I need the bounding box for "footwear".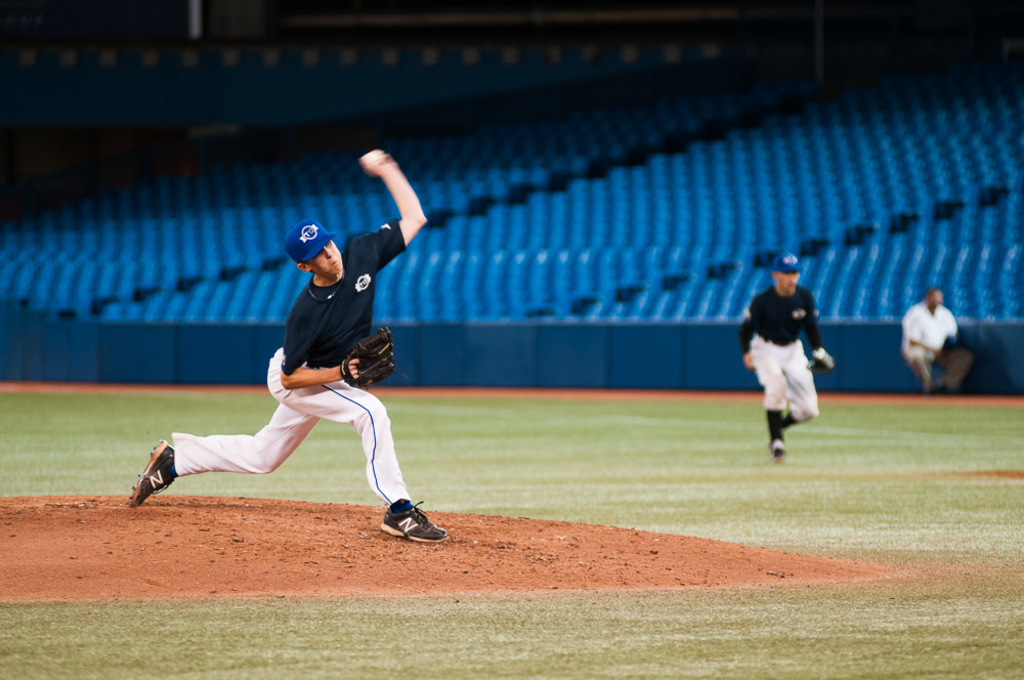
Here it is: [left=769, top=436, right=786, bottom=459].
